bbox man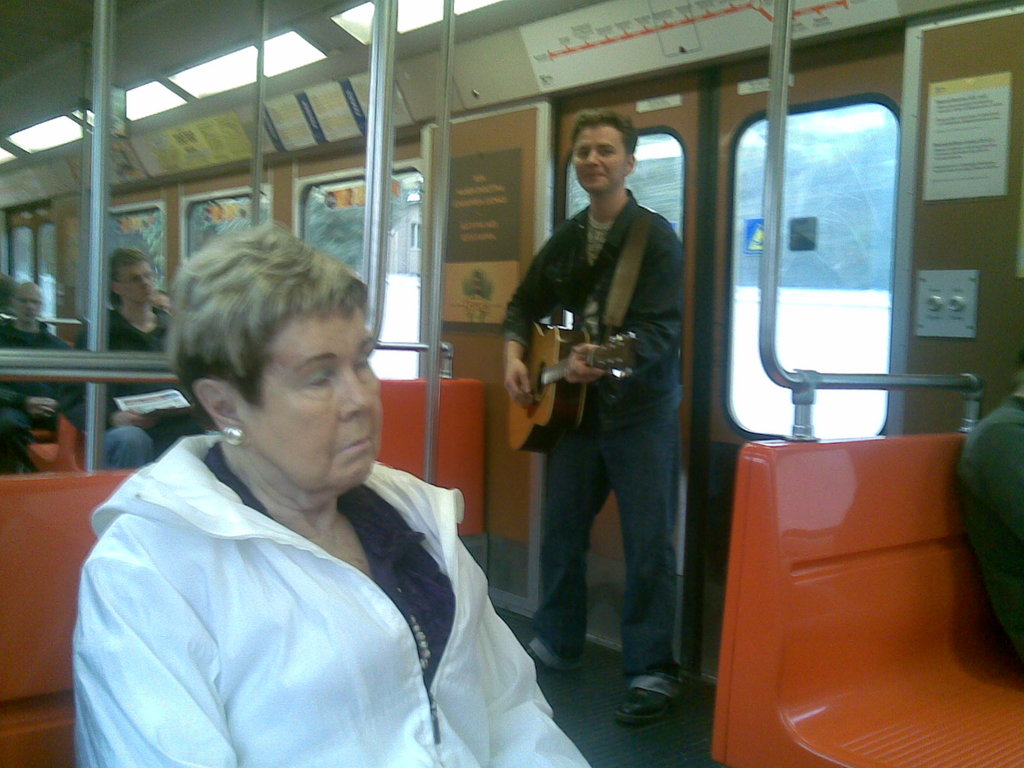
957 352 1023 664
